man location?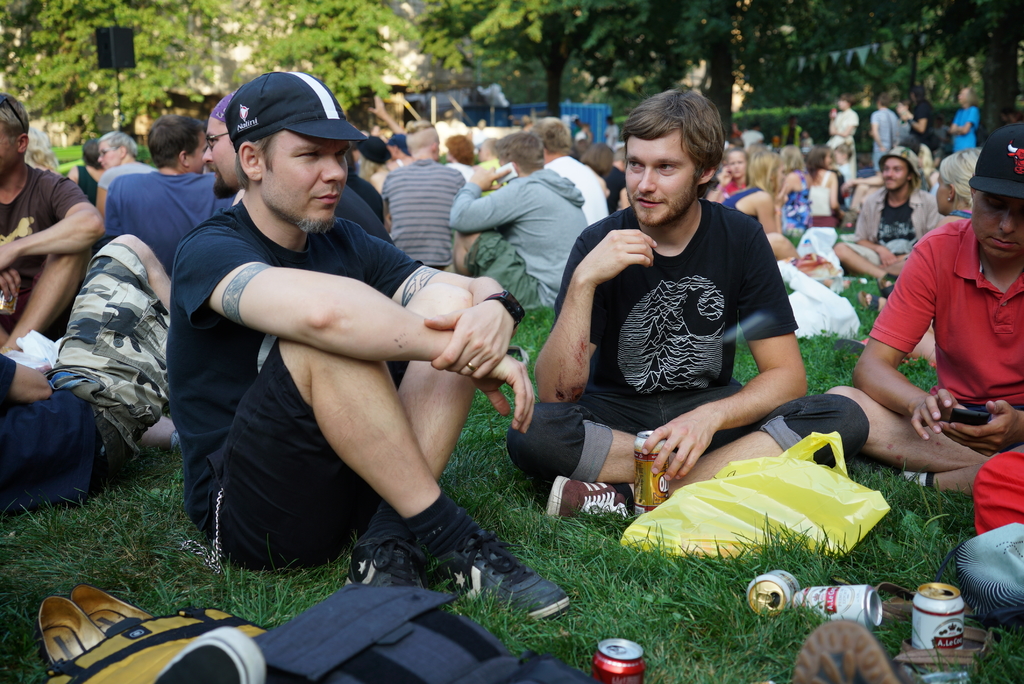
<region>904, 111, 949, 168</region>
